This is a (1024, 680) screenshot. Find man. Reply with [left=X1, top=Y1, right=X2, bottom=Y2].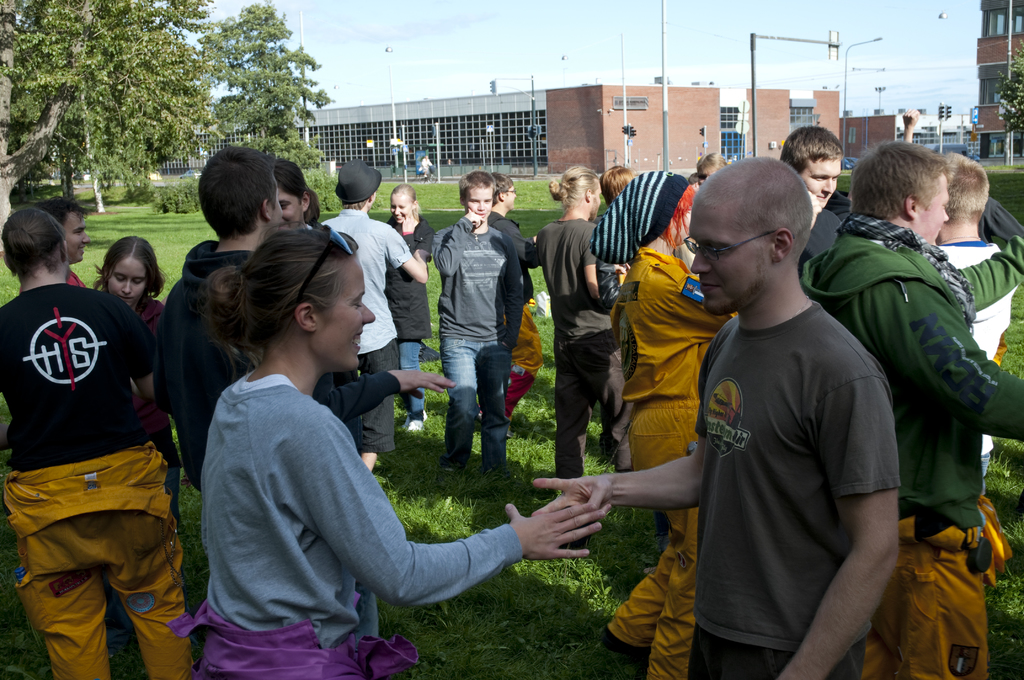
[left=320, top=160, right=426, bottom=474].
